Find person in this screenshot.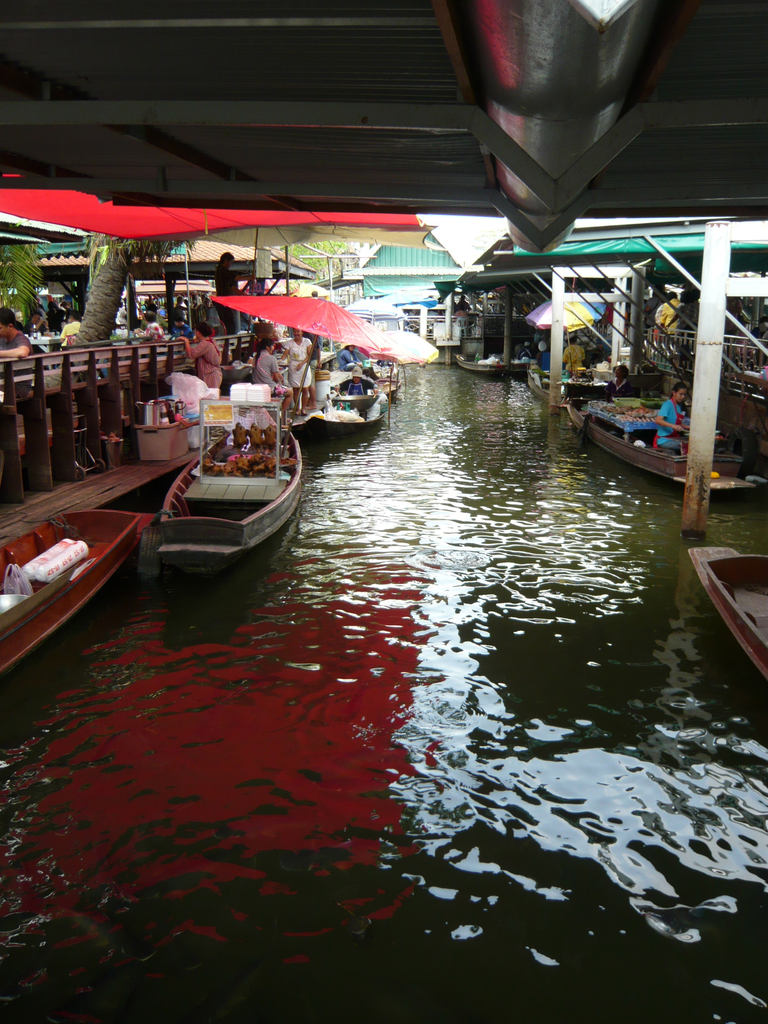
The bounding box for person is BBox(23, 312, 58, 342).
